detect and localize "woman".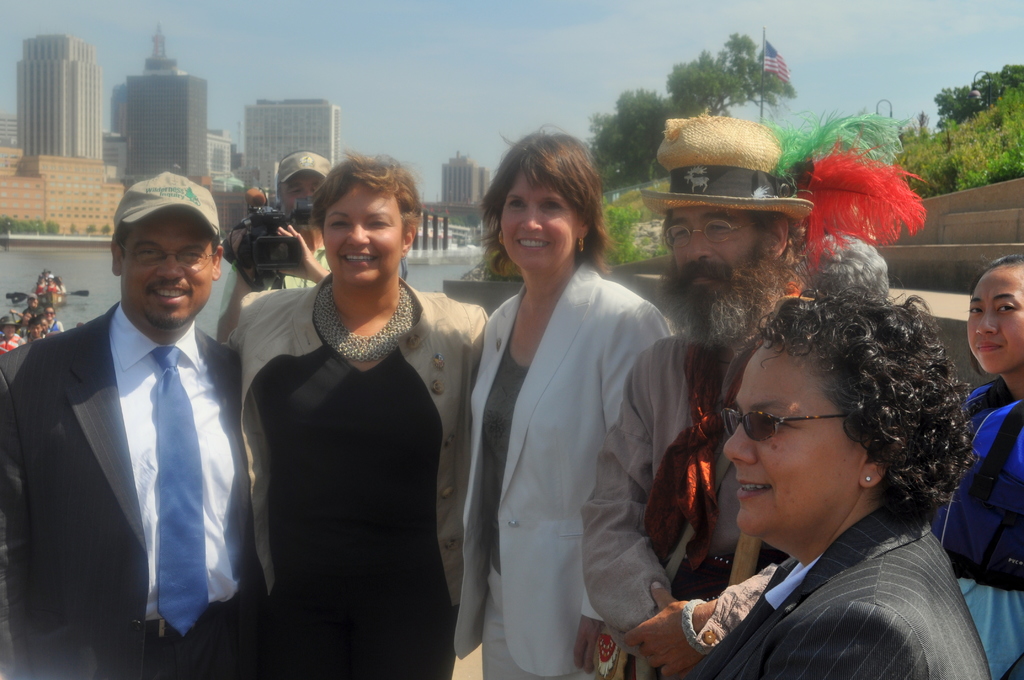
Localized at [x1=42, y1=305, x2=65, y2=332].
